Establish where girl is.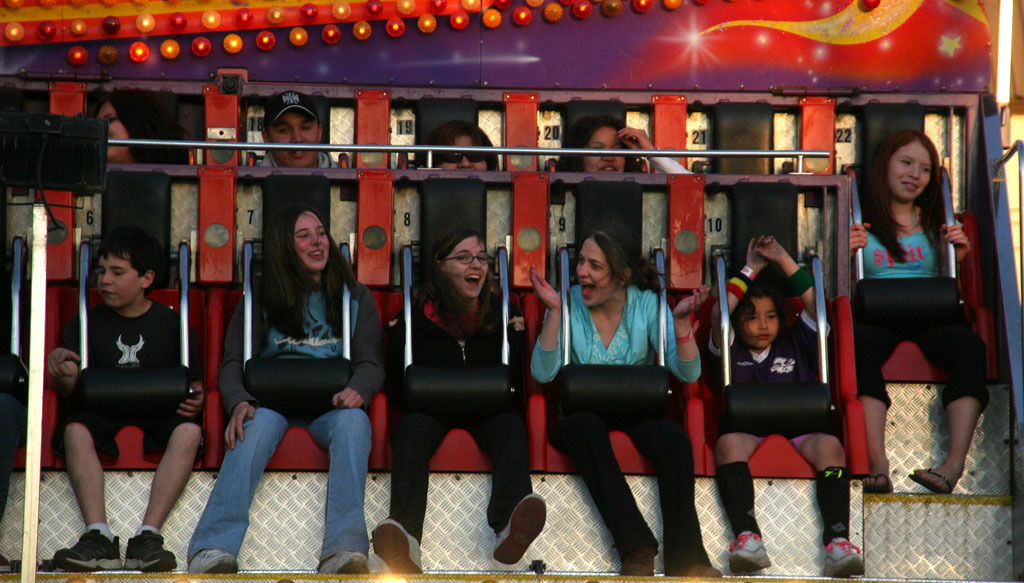
Established at left=370, top=227, right=545, bottom=574.
